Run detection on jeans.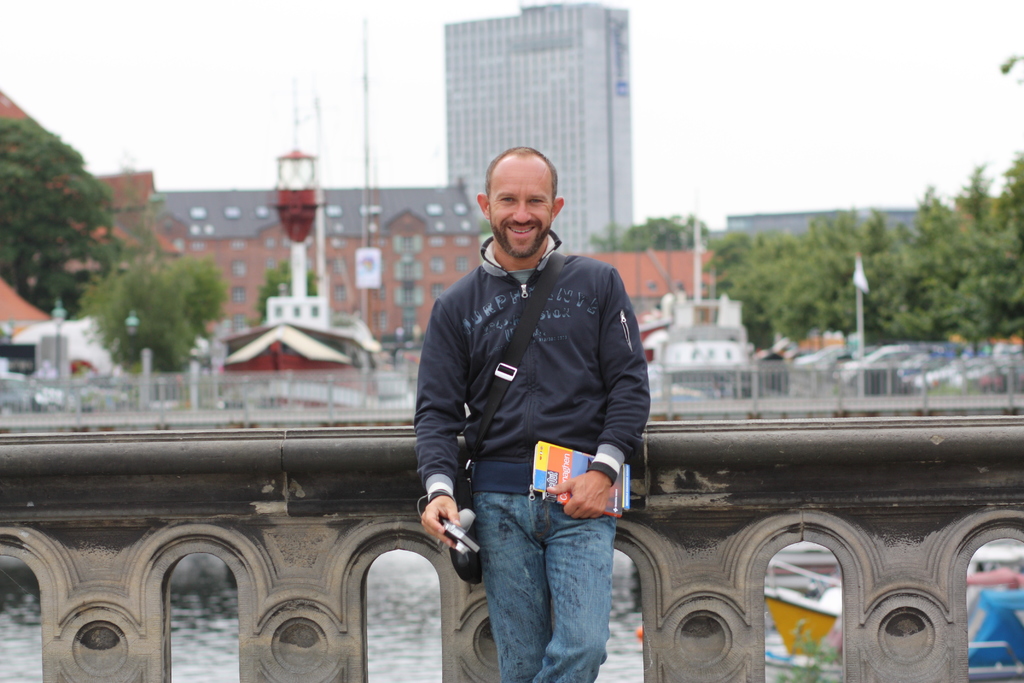
Result: box(463, 487, 631, 680).
